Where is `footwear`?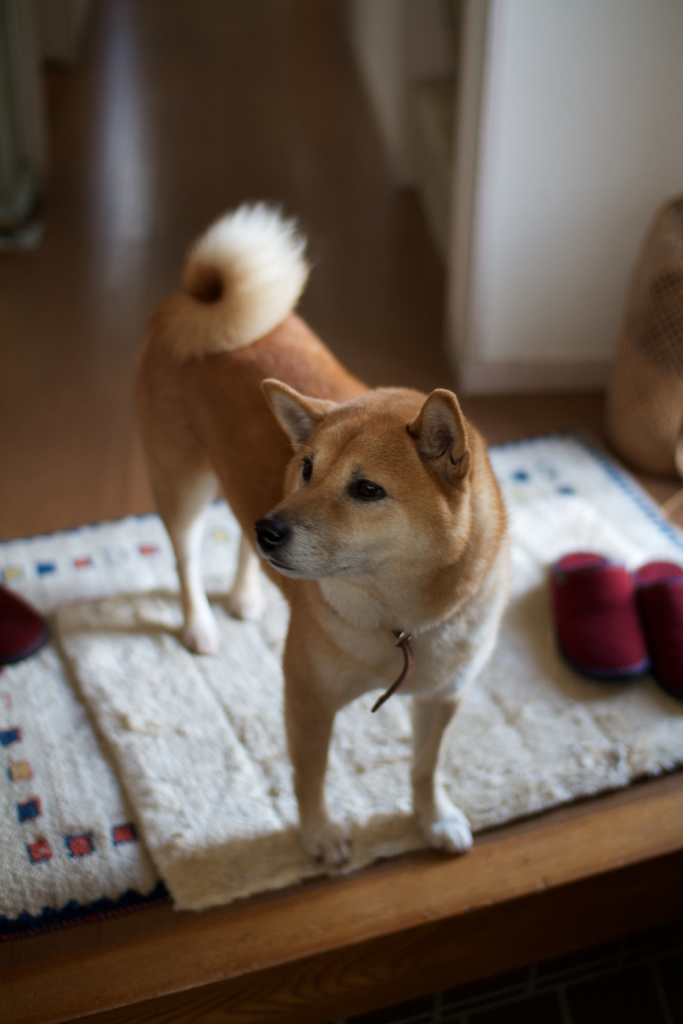
<region>550, 548, 657, 683</region>.
